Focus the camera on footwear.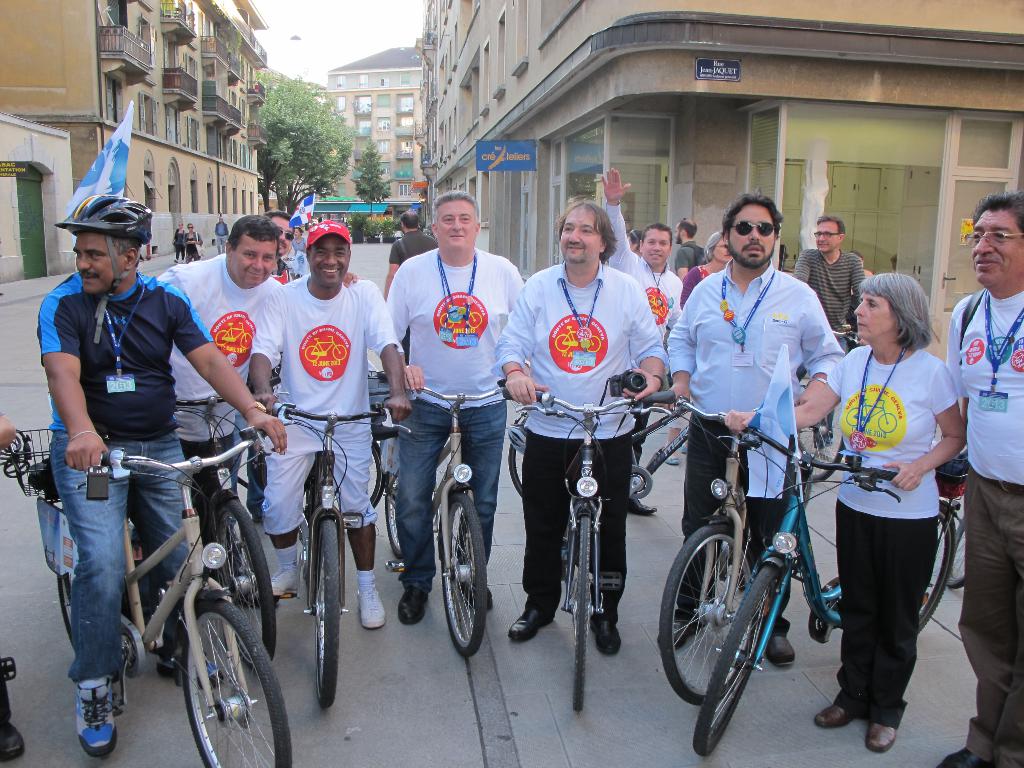
Focus region: 268/566/299/598.
